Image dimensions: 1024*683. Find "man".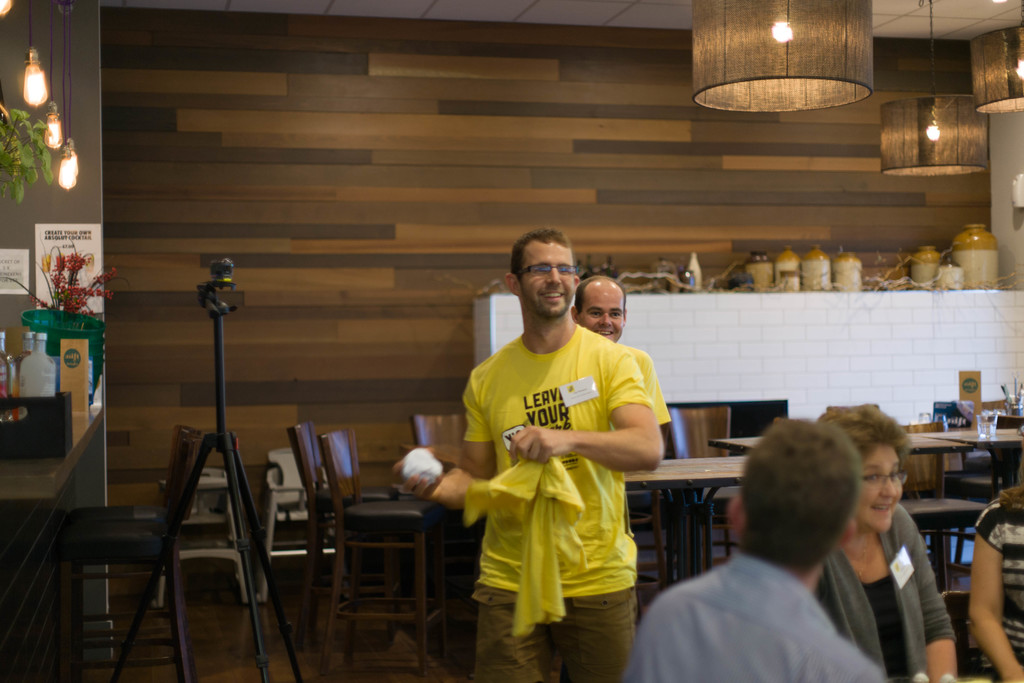
447 224 685 682.
